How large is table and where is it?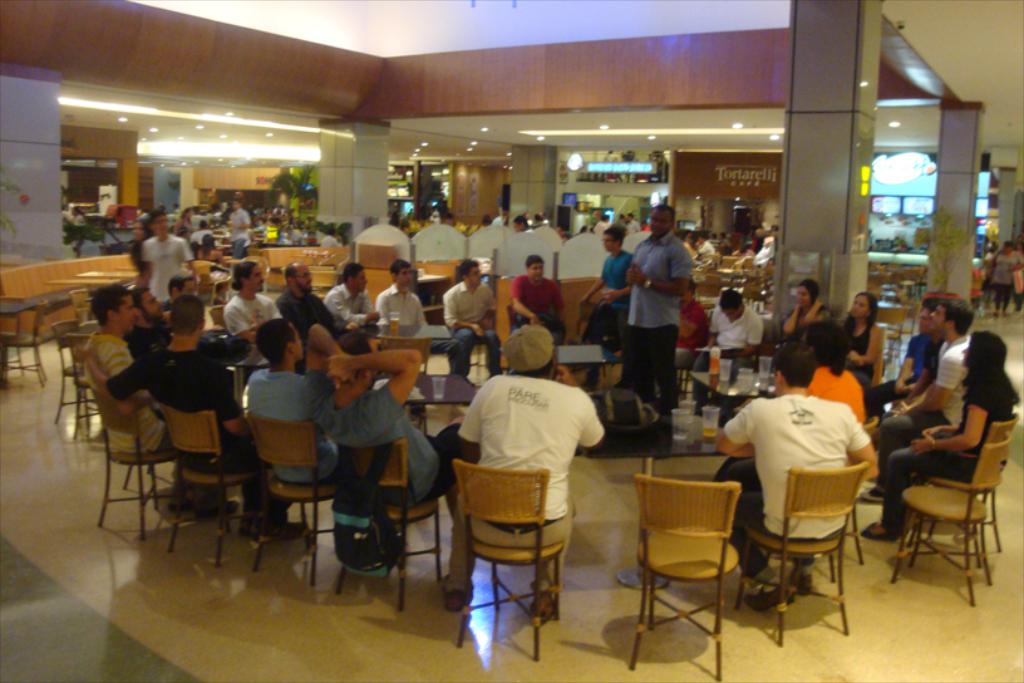
Bounding box: BBox(371, 375, 473, 407).
